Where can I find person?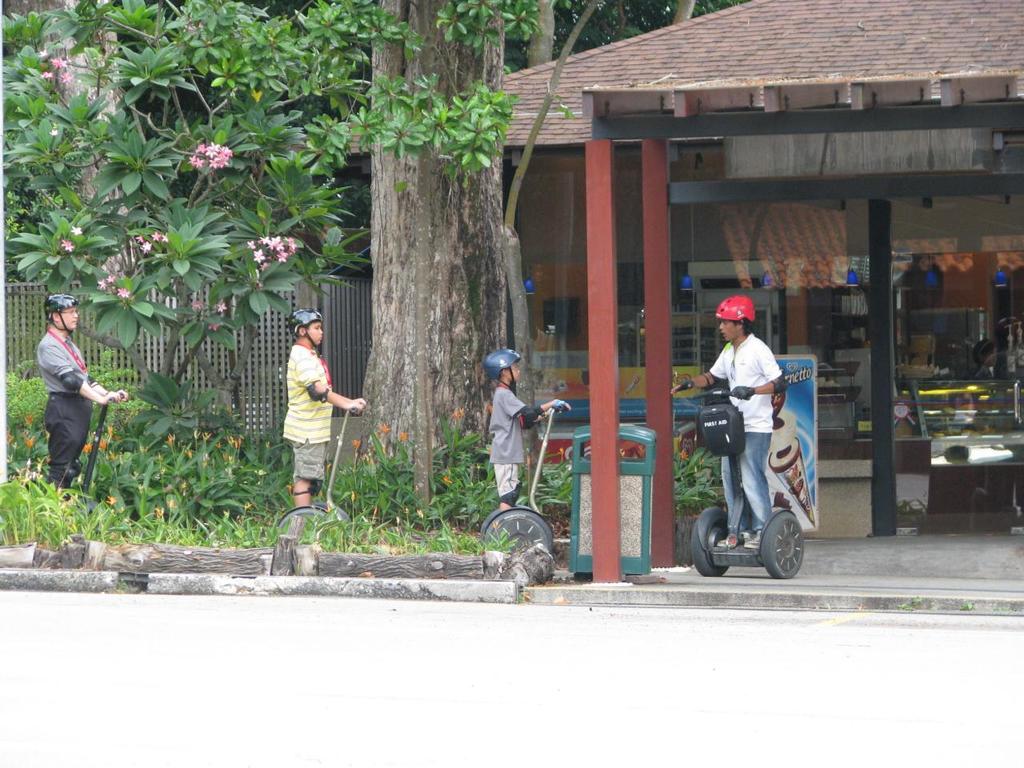
You can find it at bbox=[264, 306, 345, 534].
